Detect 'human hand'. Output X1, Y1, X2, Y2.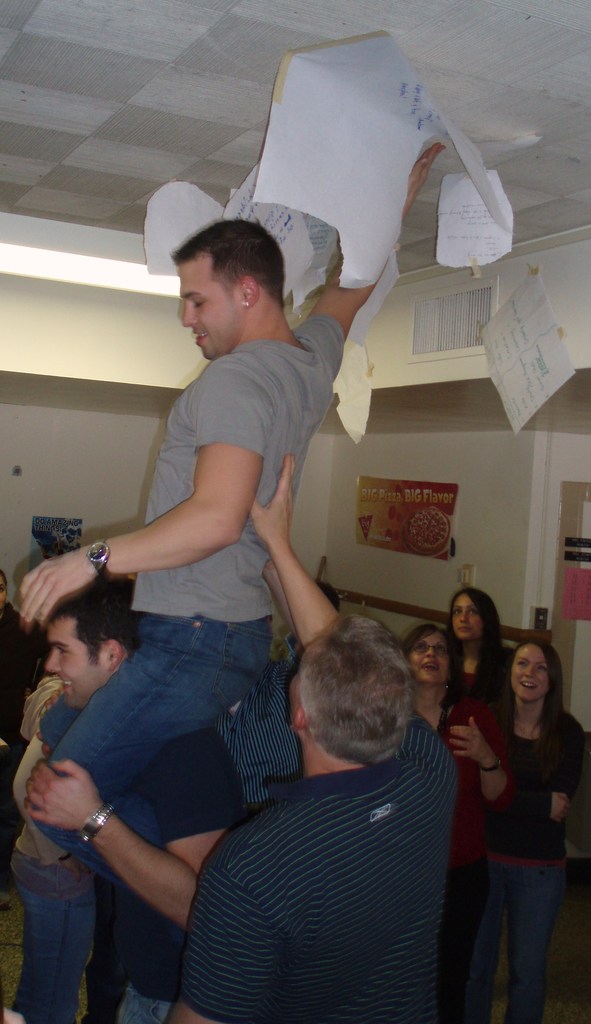
24, 755, 95, 846.
